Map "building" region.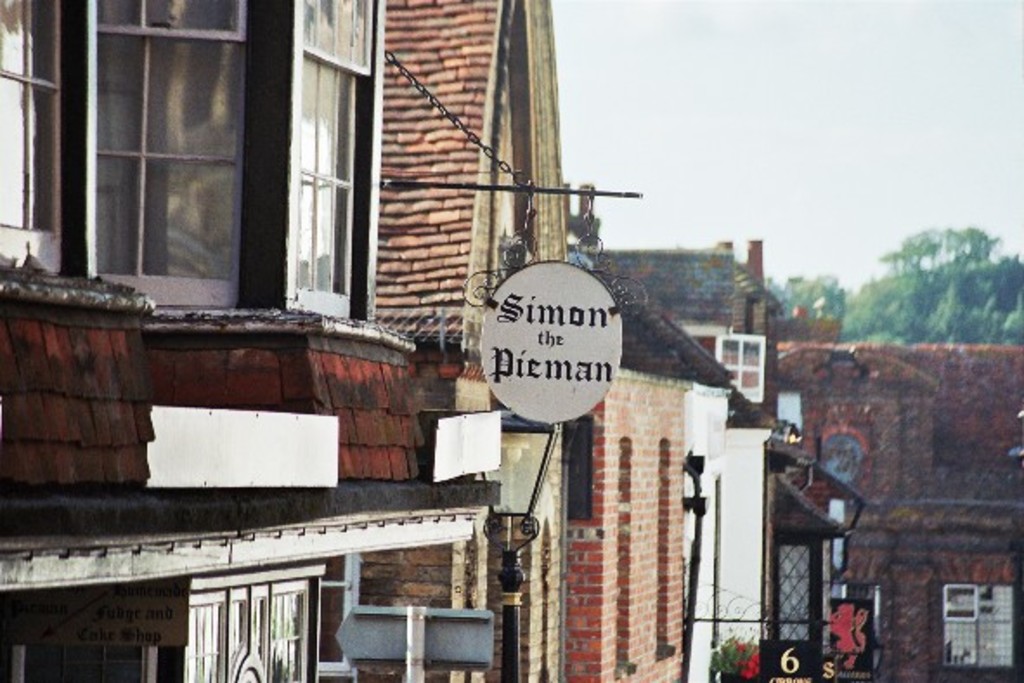
Mapped to left=0, top=0, right=1022, bottom=680.
